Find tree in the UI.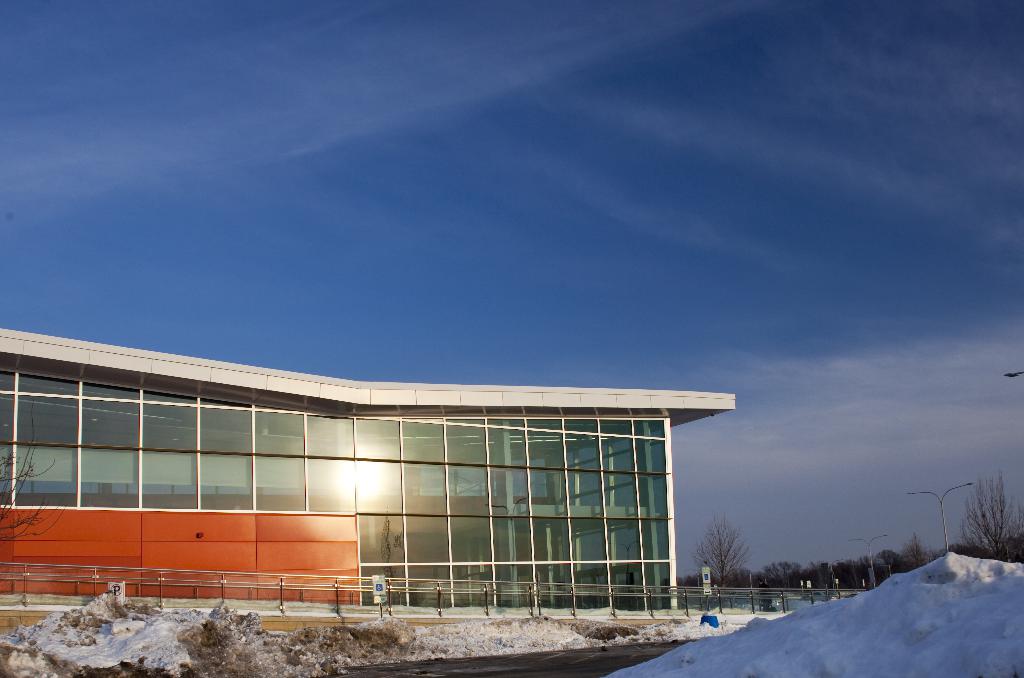
UI element at Rect(872, 550, 902, 583).
